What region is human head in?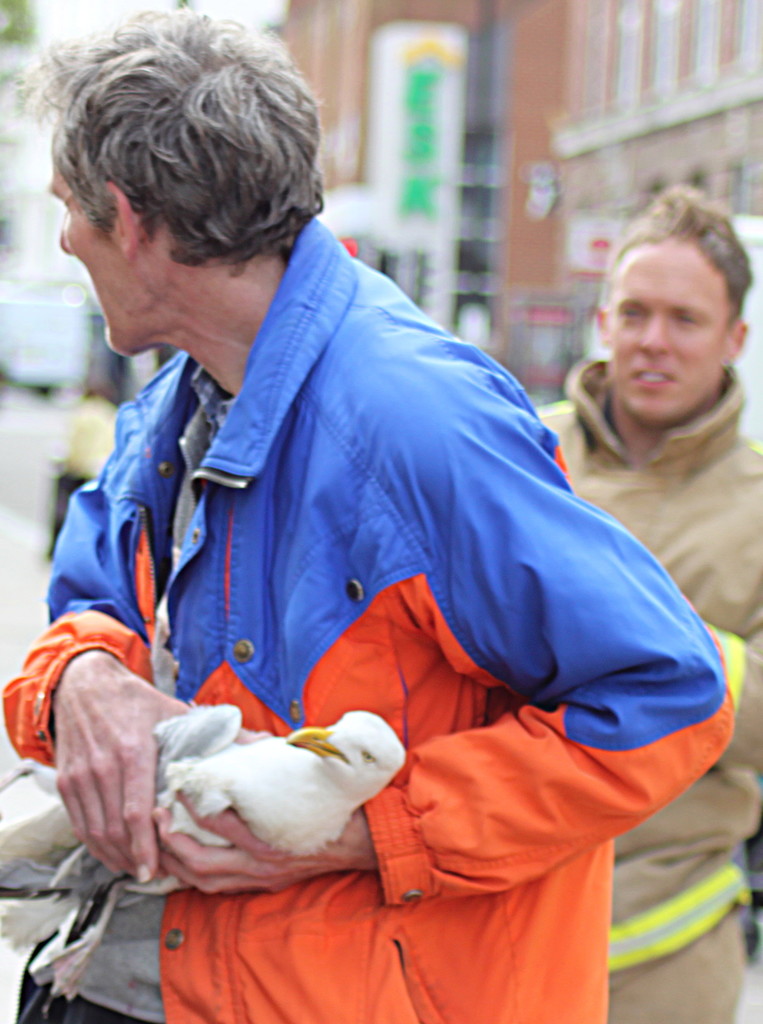
(594, 189, 753, 429).
